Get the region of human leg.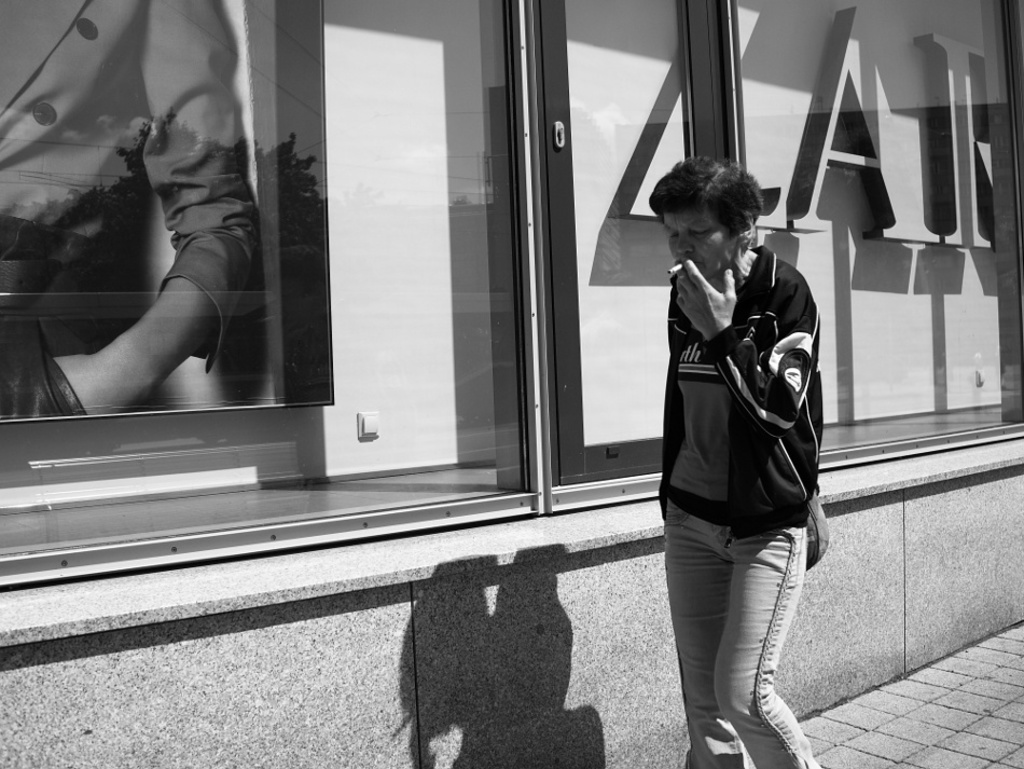
716/516/814/768.
